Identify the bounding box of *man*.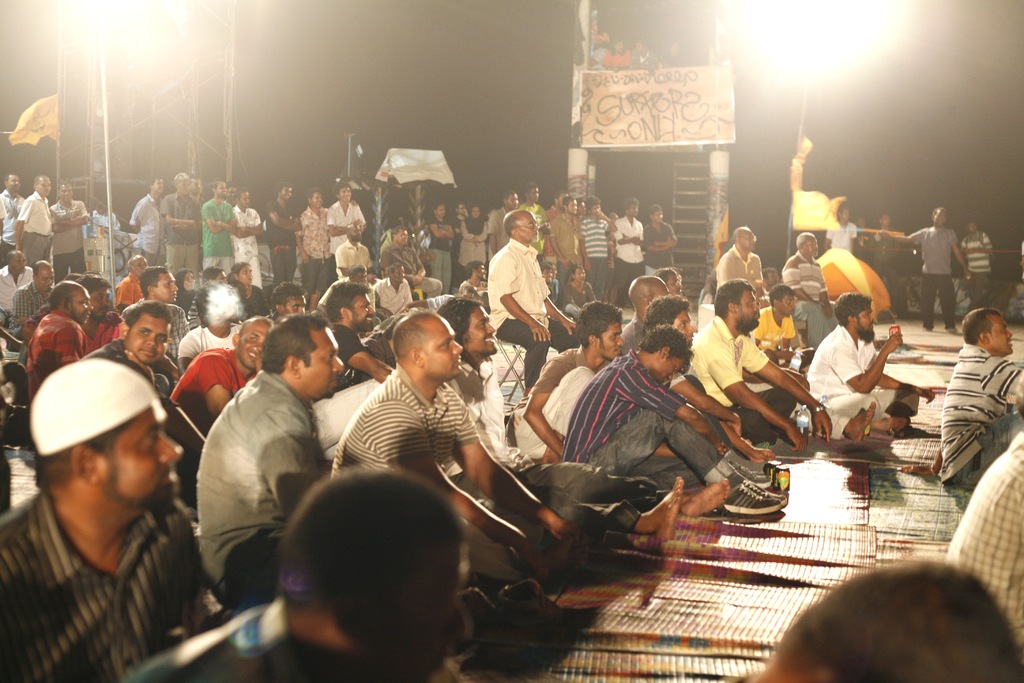
108, 244, 146, 314.
